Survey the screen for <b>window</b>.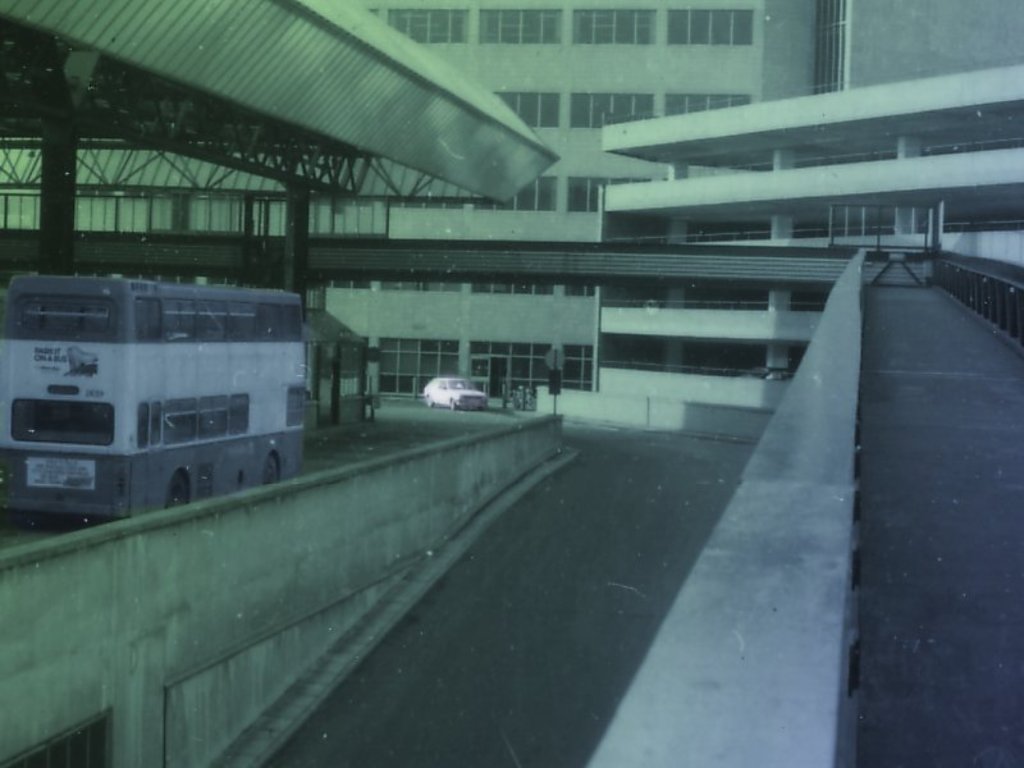
Survey found: [471,174,559,215].
